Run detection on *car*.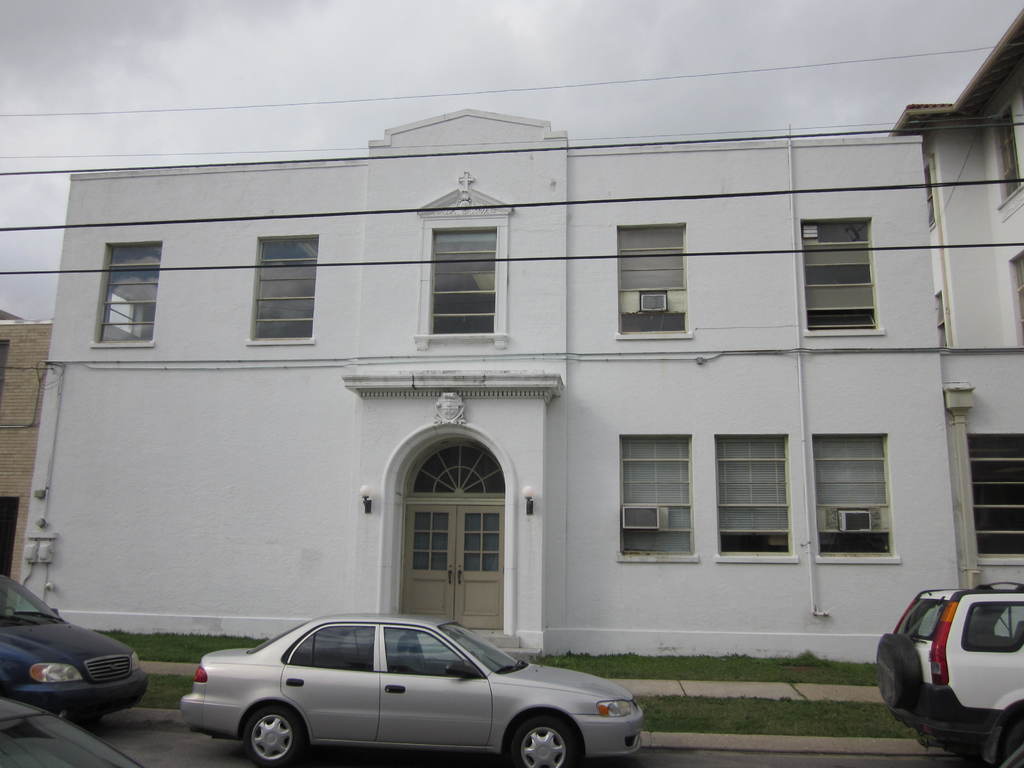
Result: <box>0,697,145,767</box>.
